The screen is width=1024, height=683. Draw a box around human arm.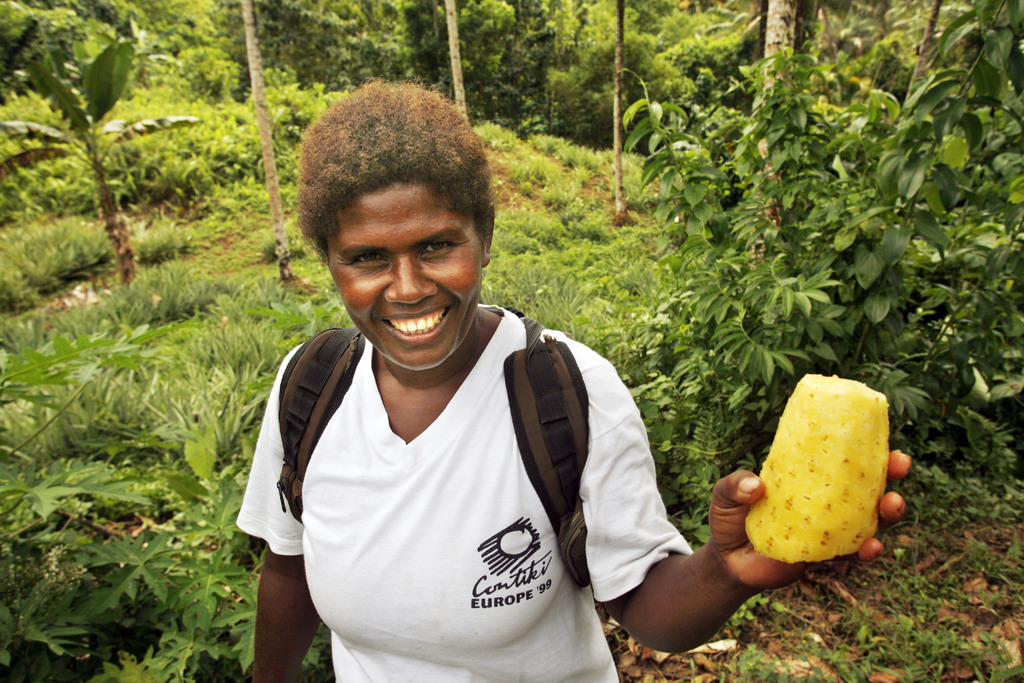
locate(255, 347, 344, 678).
